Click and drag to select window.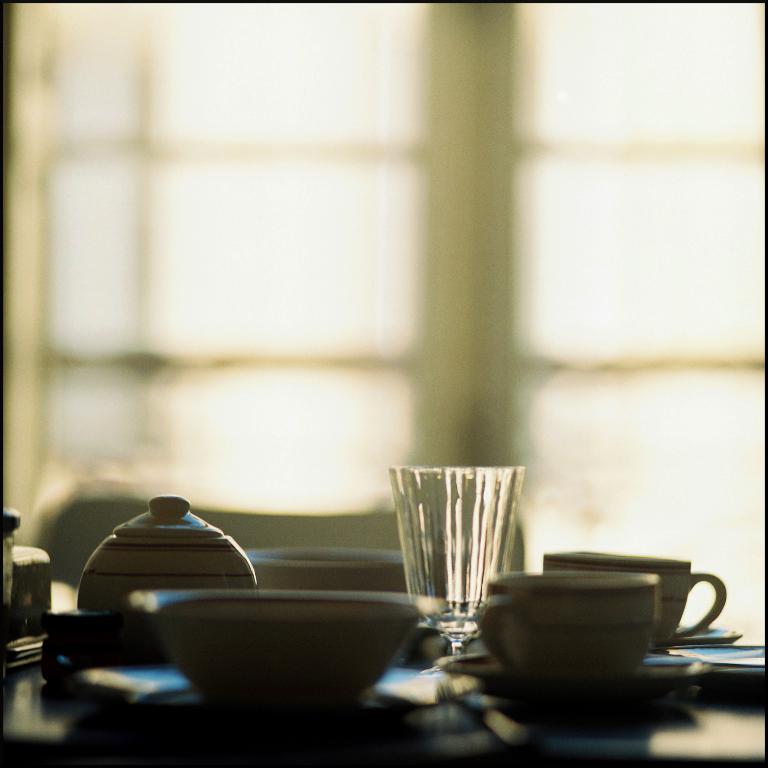
Selection: left=3, top=6, right=764, bottom=646.
